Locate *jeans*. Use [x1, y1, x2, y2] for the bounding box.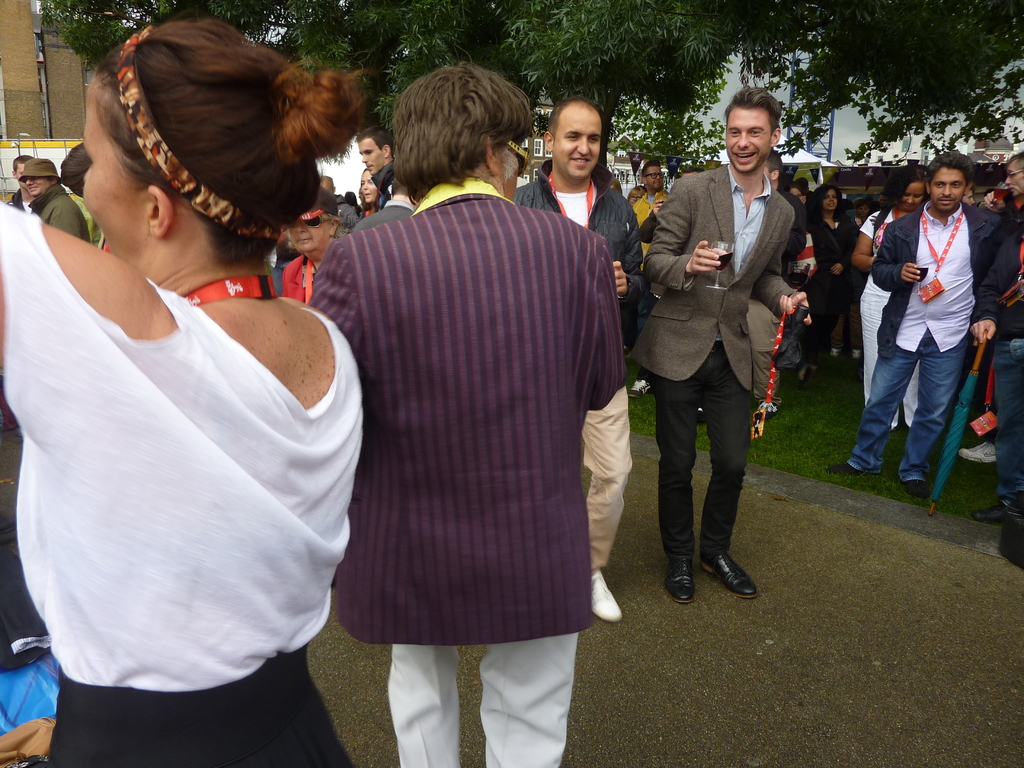
[658, 368, 764, 611].
